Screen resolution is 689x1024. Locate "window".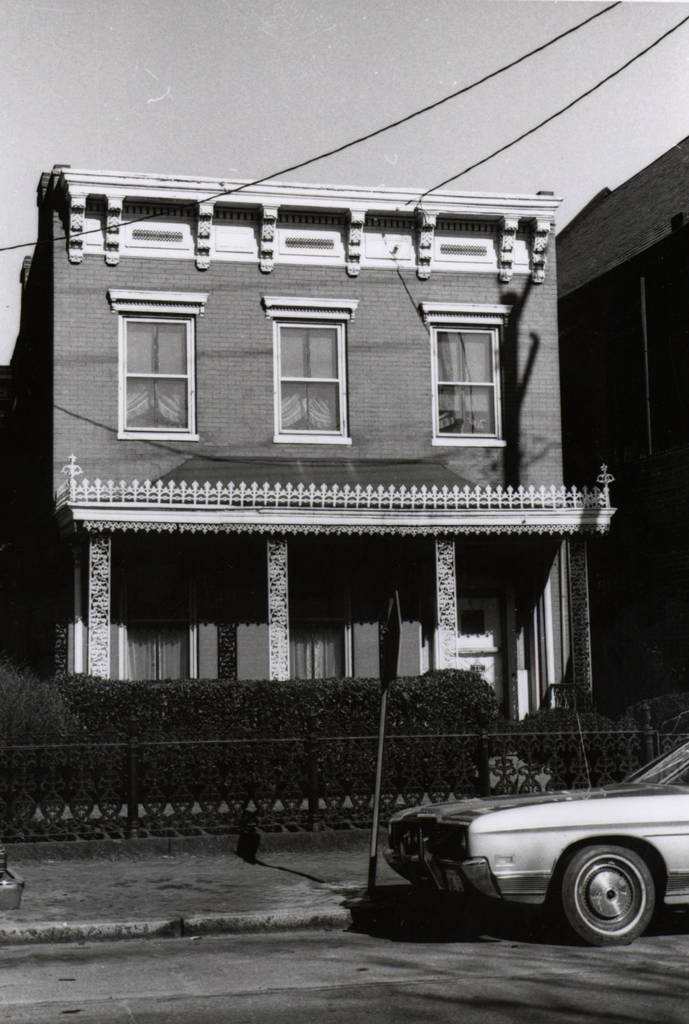
[left=120, top=316, right=190, bottom=436].
